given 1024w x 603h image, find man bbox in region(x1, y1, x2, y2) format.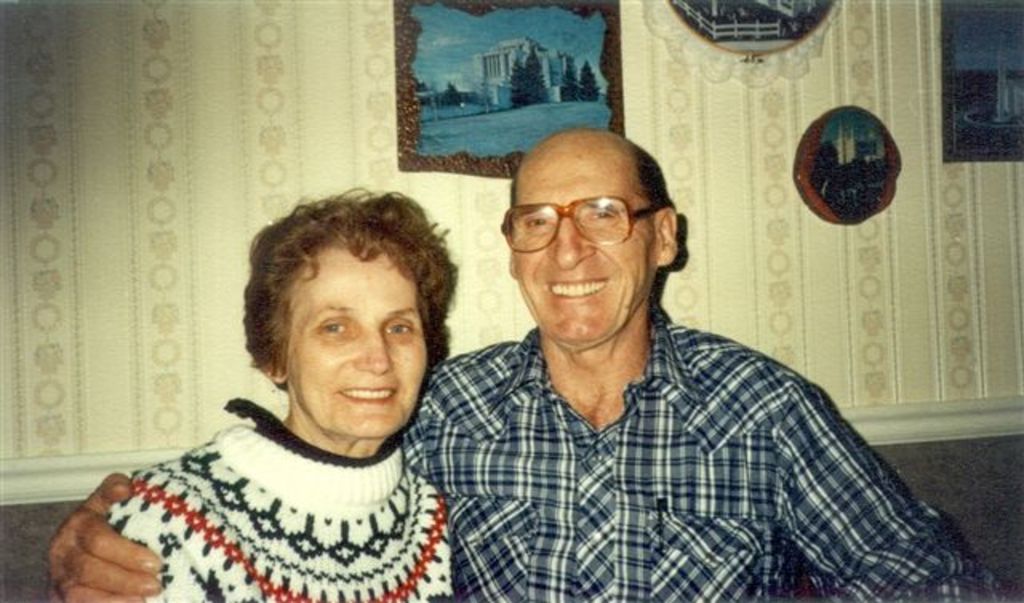
region(42, 131, 1022, 601).
